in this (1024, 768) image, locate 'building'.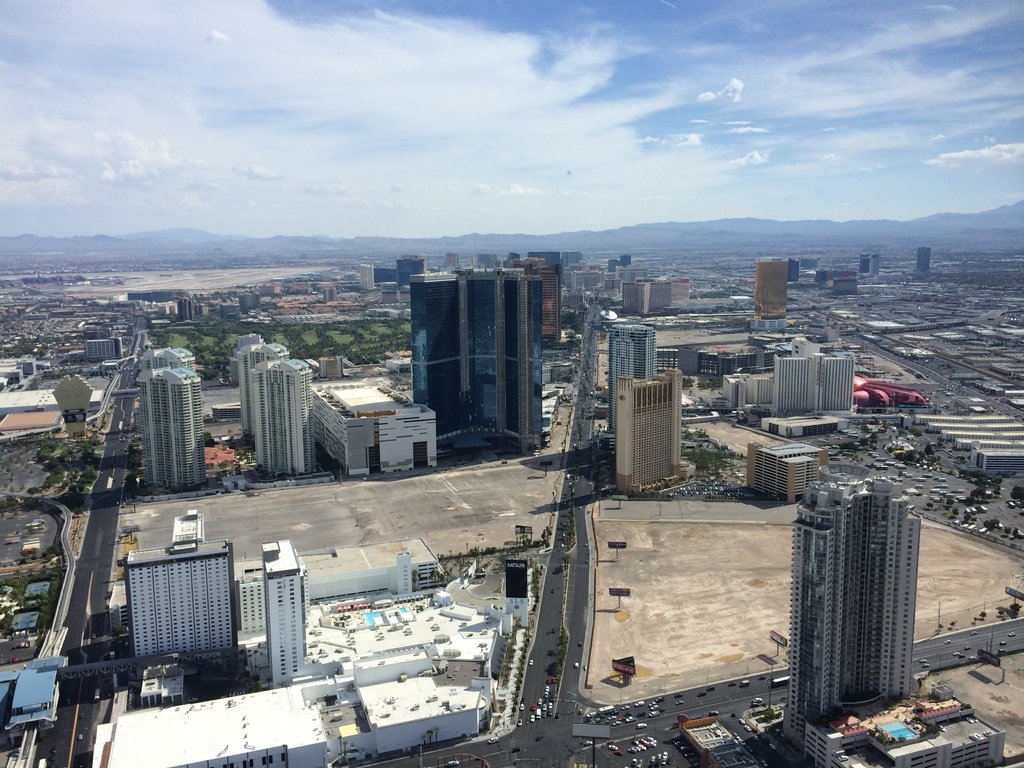
Bounding box: (left=133, top=340, right=207, bottom=486).
